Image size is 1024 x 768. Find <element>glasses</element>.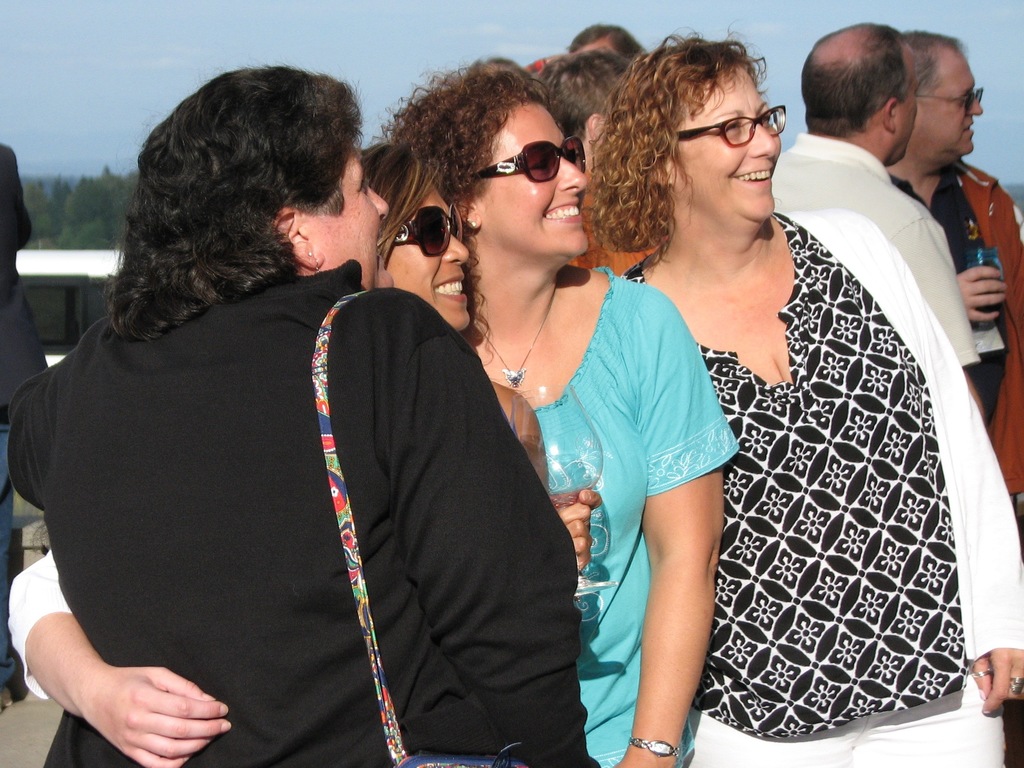
x1=687 y1=100 x2=808 y2=152.
